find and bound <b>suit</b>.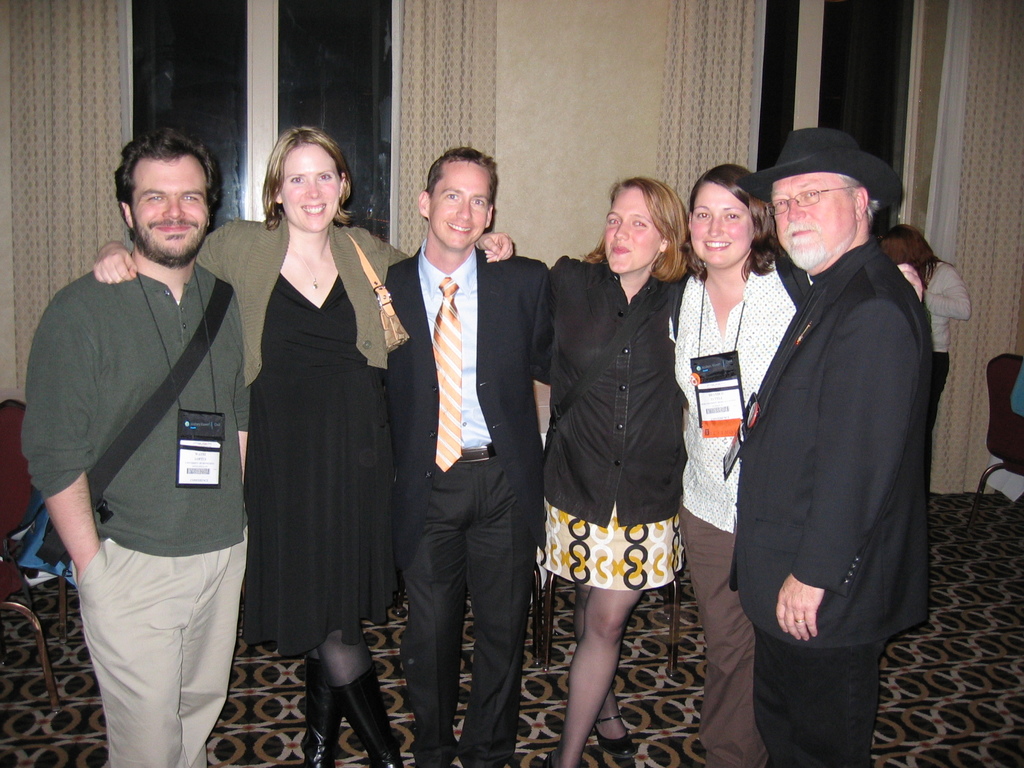
Bound: locate(381, 246, 550, 767).
